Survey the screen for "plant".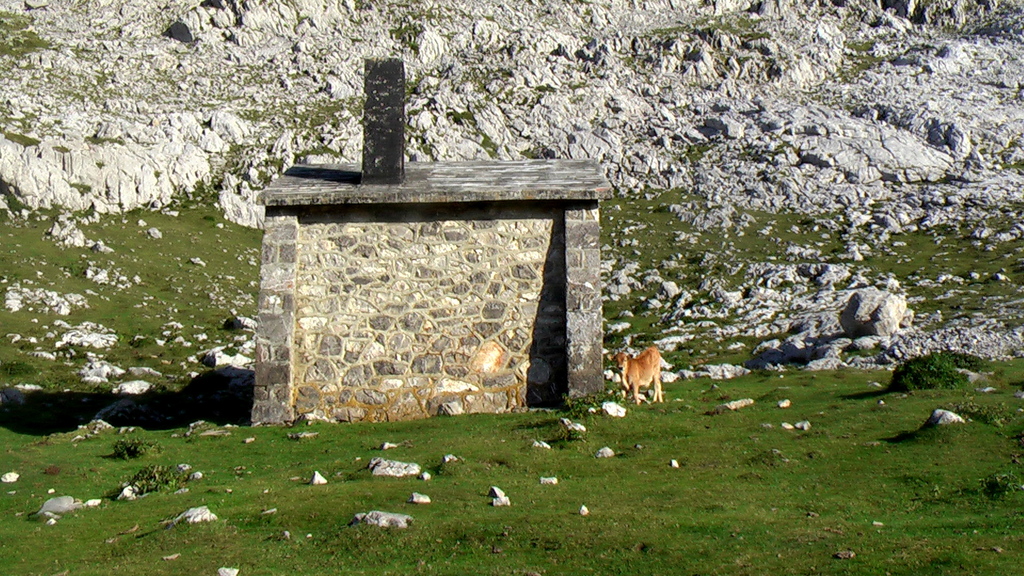
Survey found: 20,179,241,408.
